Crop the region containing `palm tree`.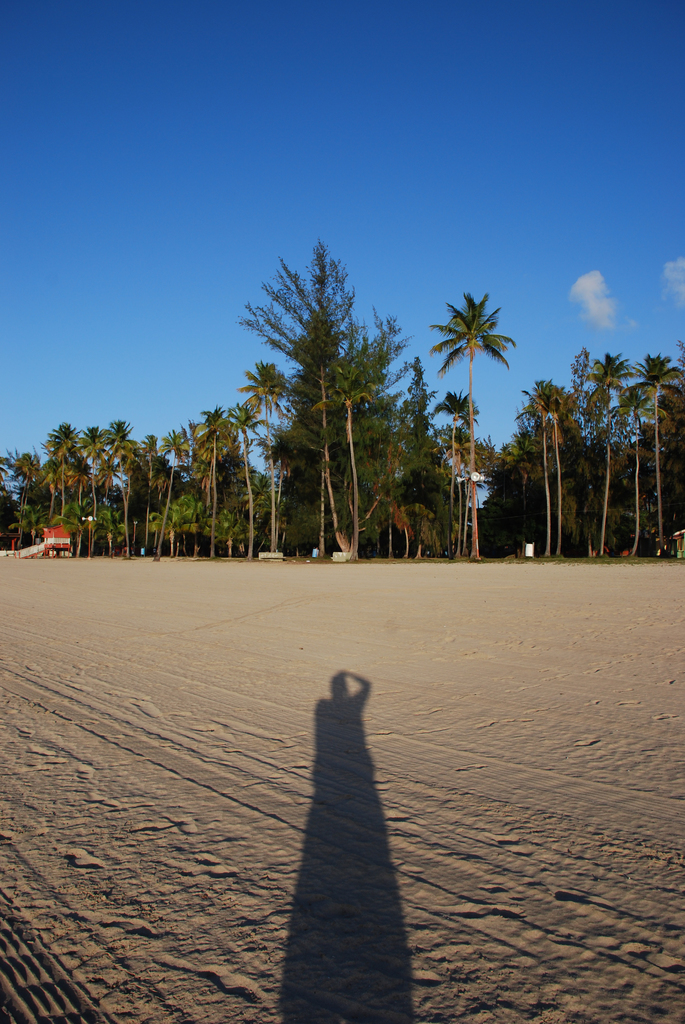
Crop region: (x1=49, y1=409, x2=91, y2=529).
